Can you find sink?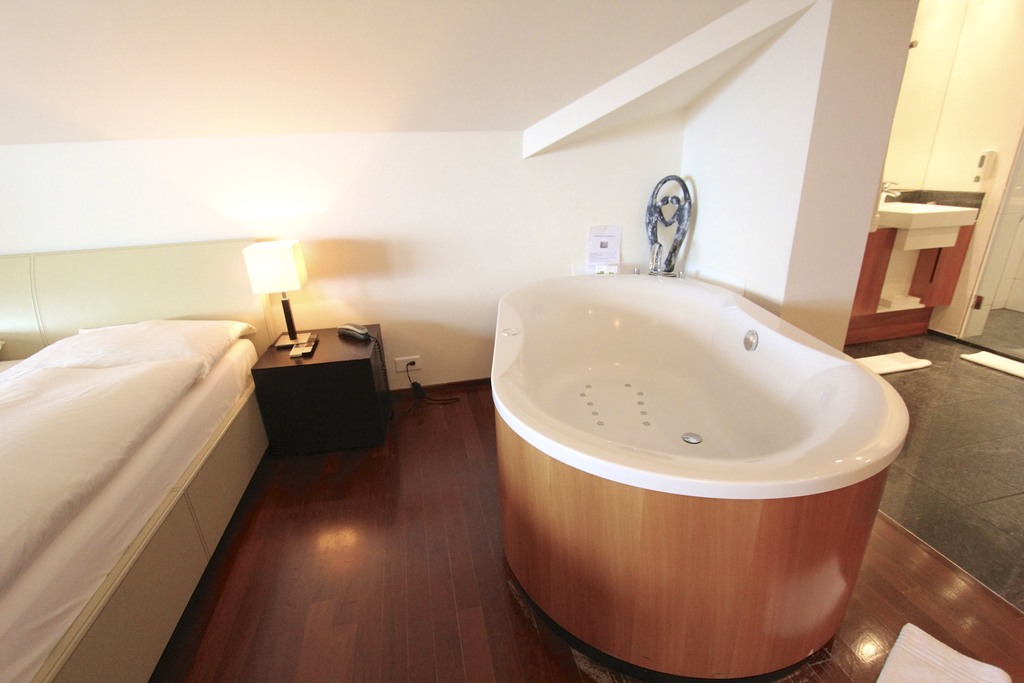
Yes, bounding box: (474, 151, 920, 682).
